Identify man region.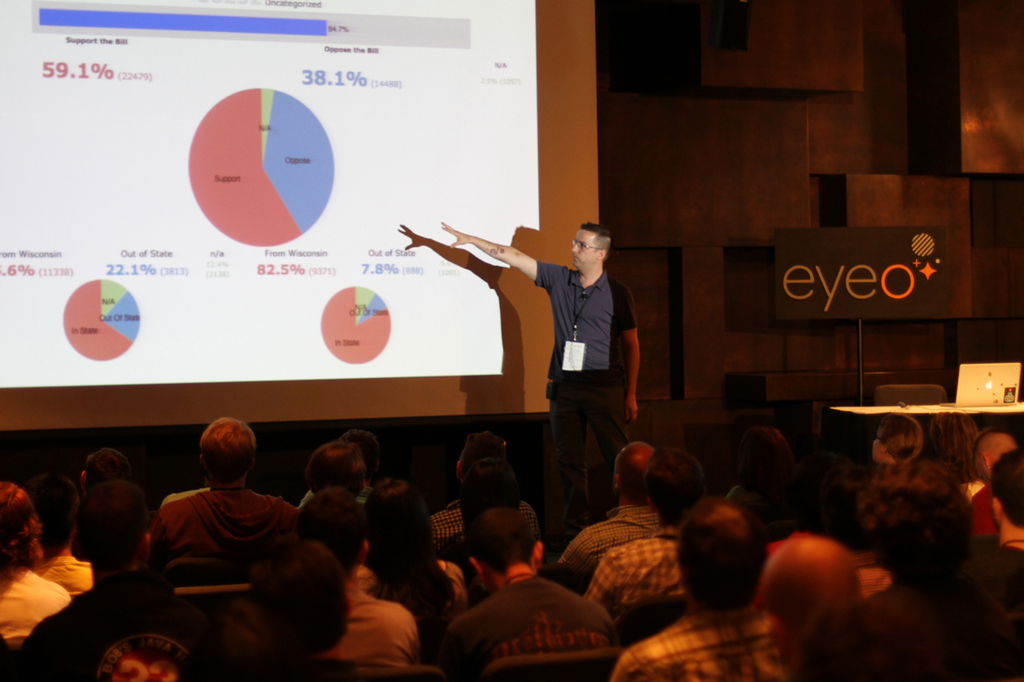
Region: BBox(222, 490, 422, 672).
